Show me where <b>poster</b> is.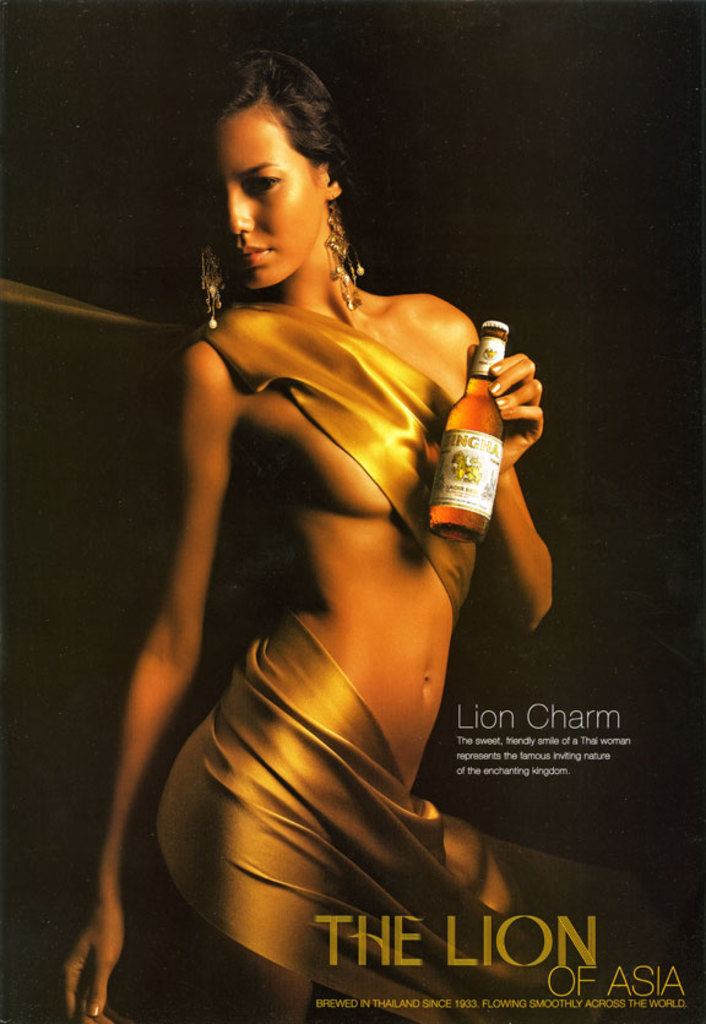
<b>poster</b> is at bbox(0, 0, 705, 1023).
